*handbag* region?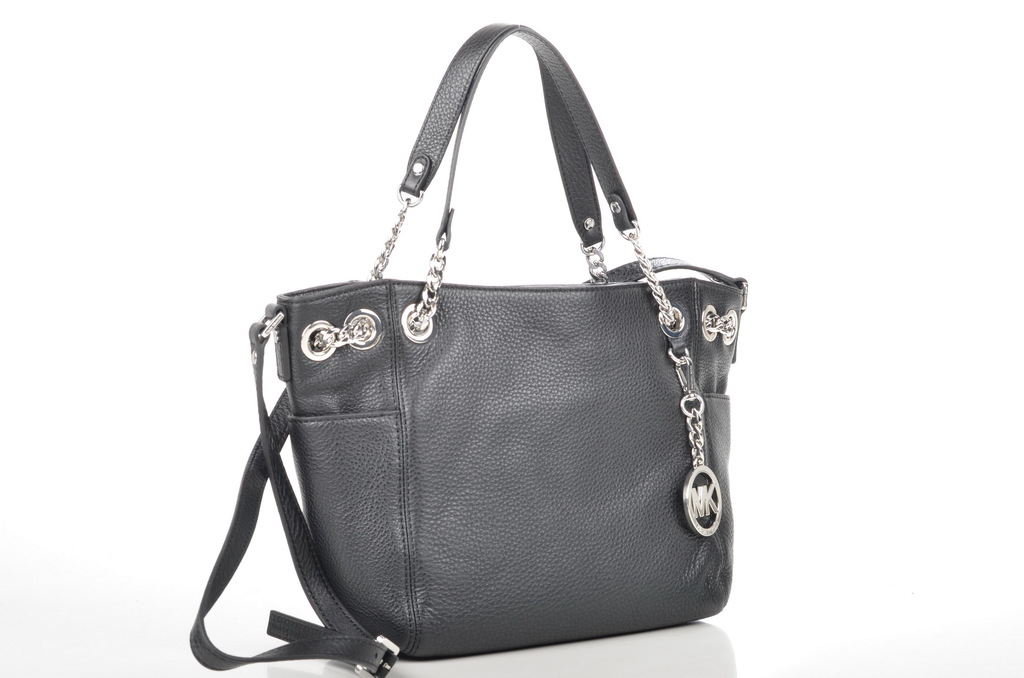
[183,20,754,677]
